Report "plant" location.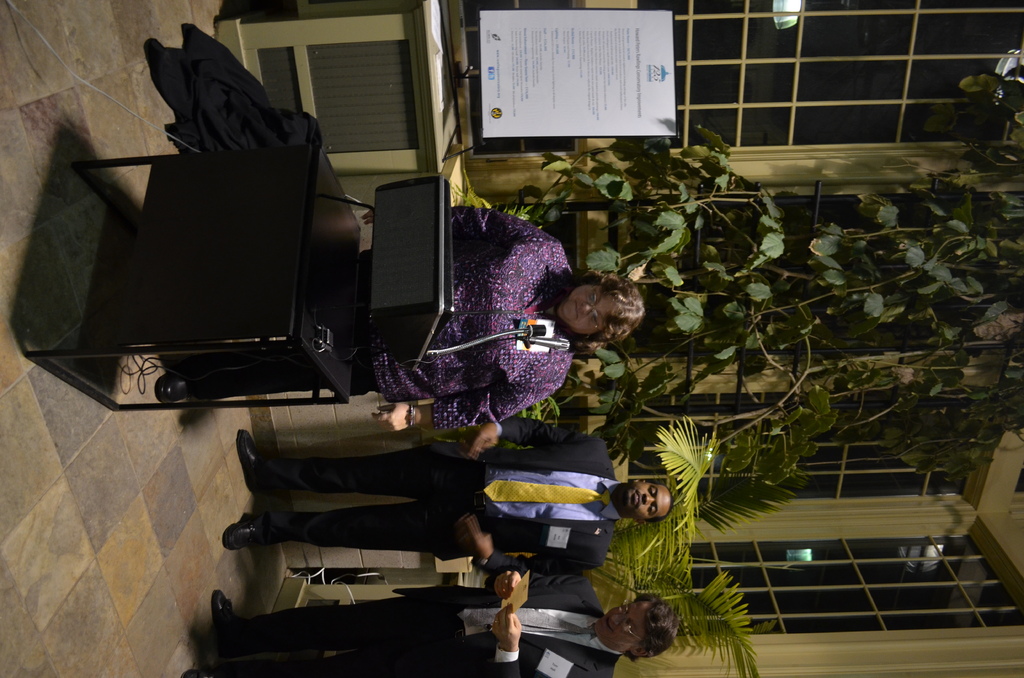
Report: region(570, 405, 821, 666).
